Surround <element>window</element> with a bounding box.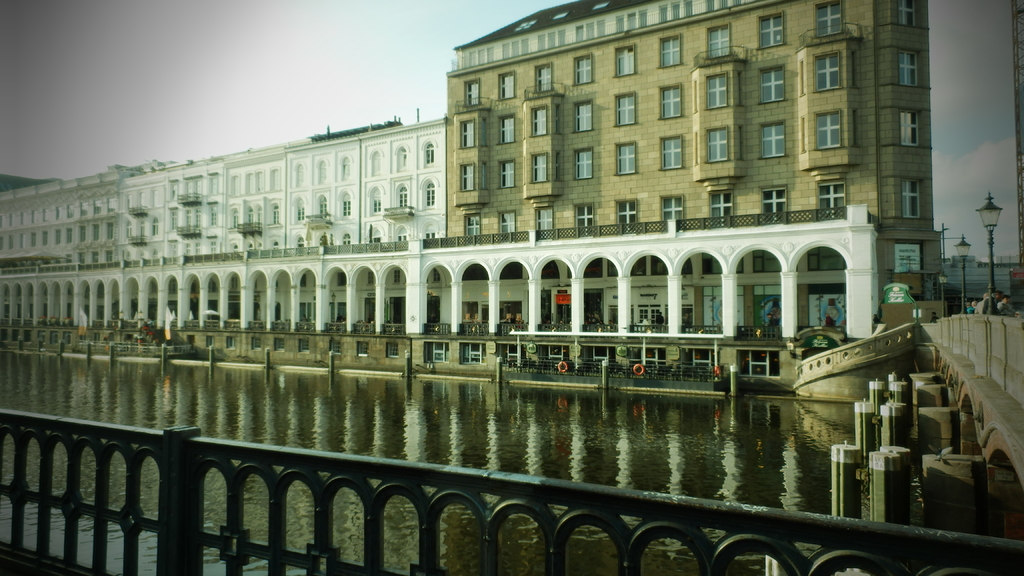
BBox(659, 81, 686, 119).
